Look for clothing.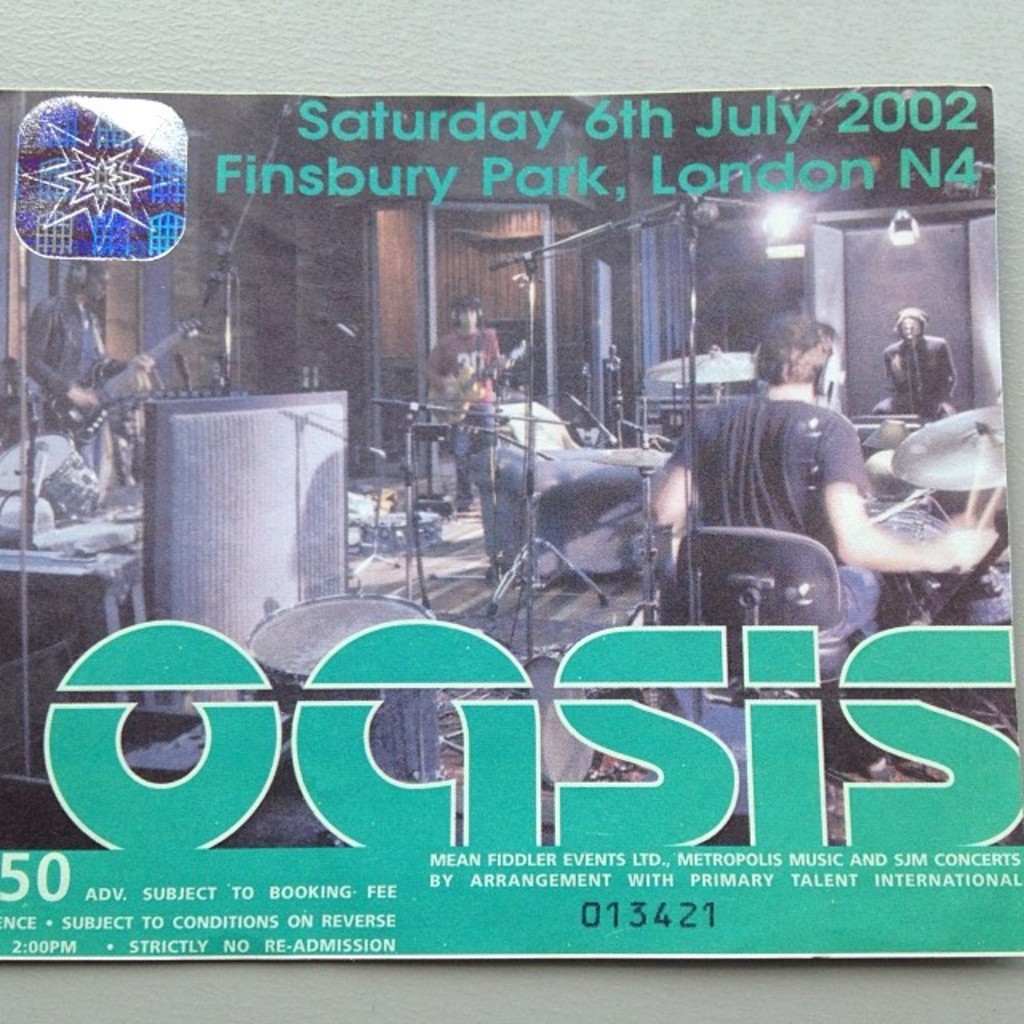
Found: left=32, top=290, right=118, bottom=435.
